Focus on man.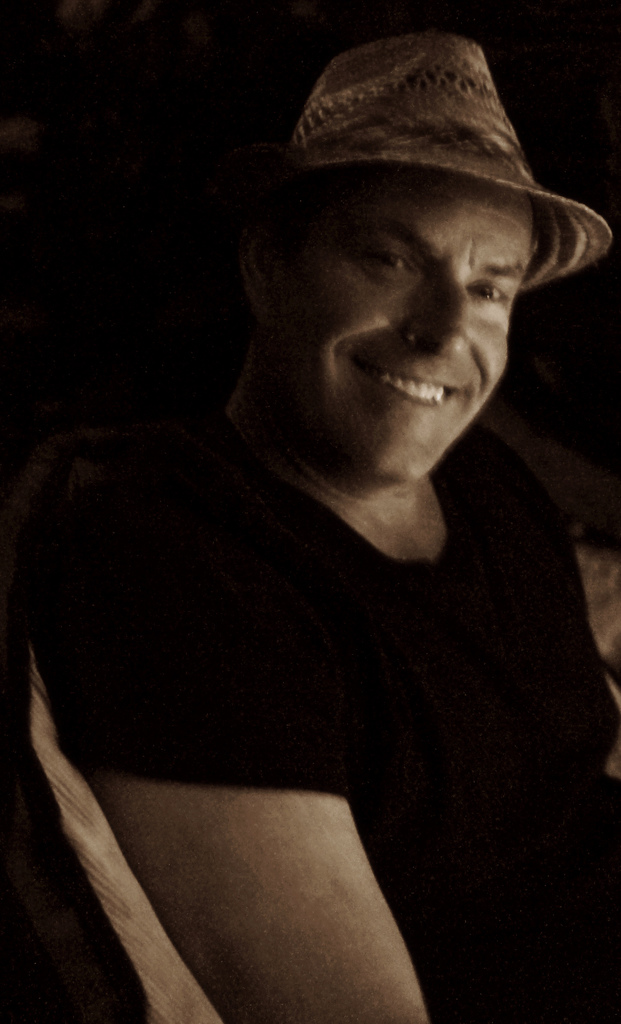
Focused at (x1=38, y1=36, x2=620, y2=965).
